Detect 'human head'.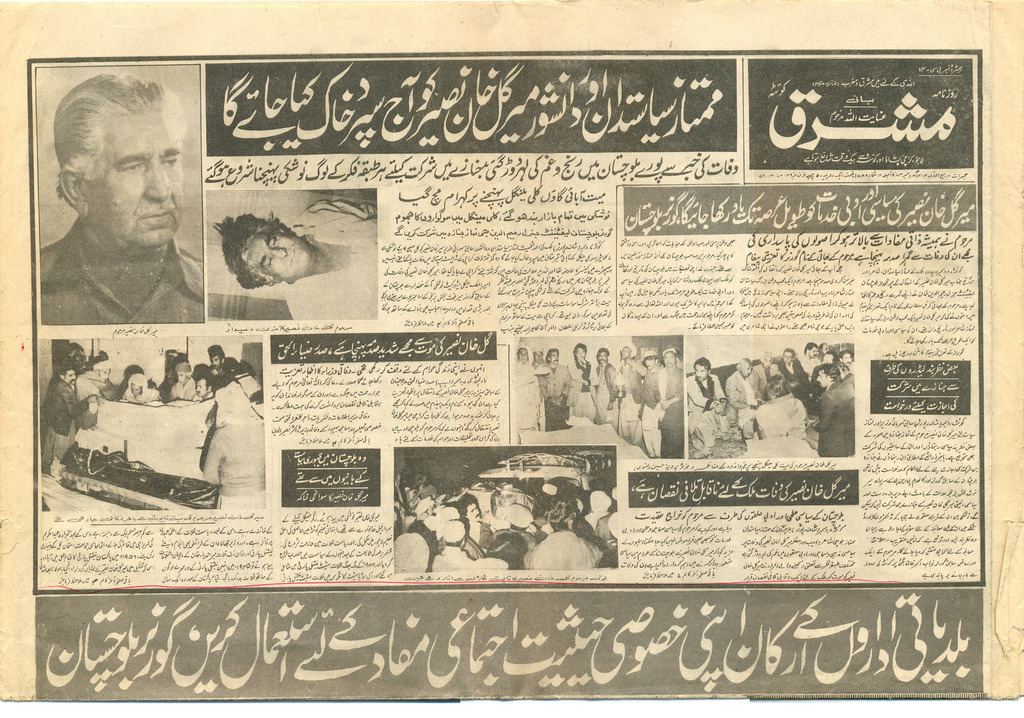
Detected at [x1=781, y1=347, x2=795, y2=365].
